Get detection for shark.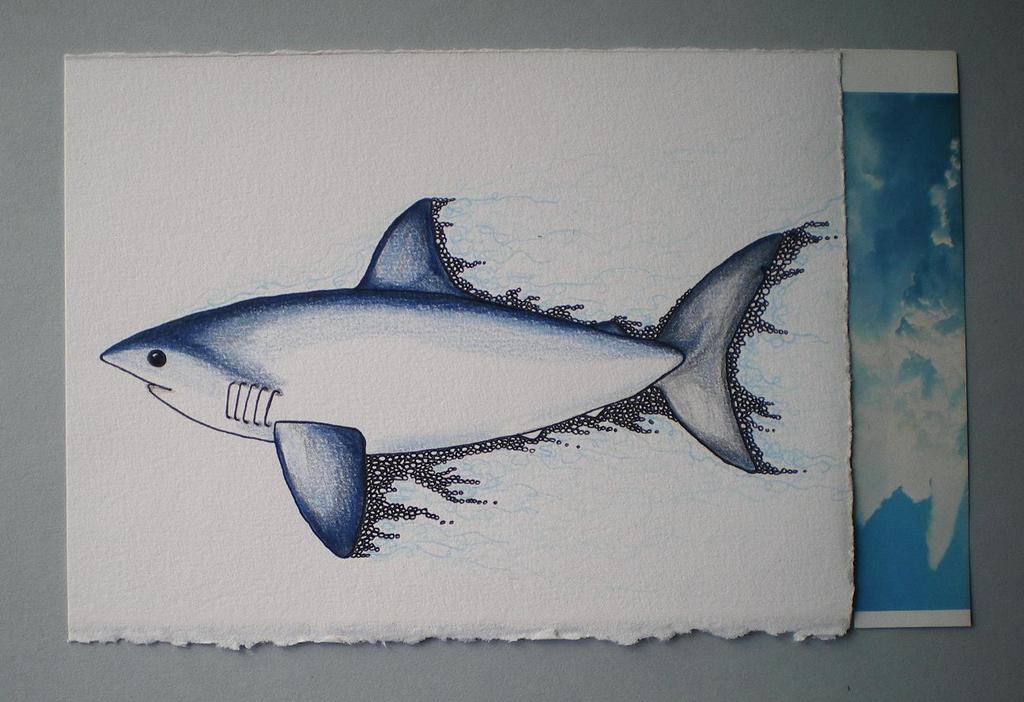
Detection: bbox(101, 208, 812, 579).
